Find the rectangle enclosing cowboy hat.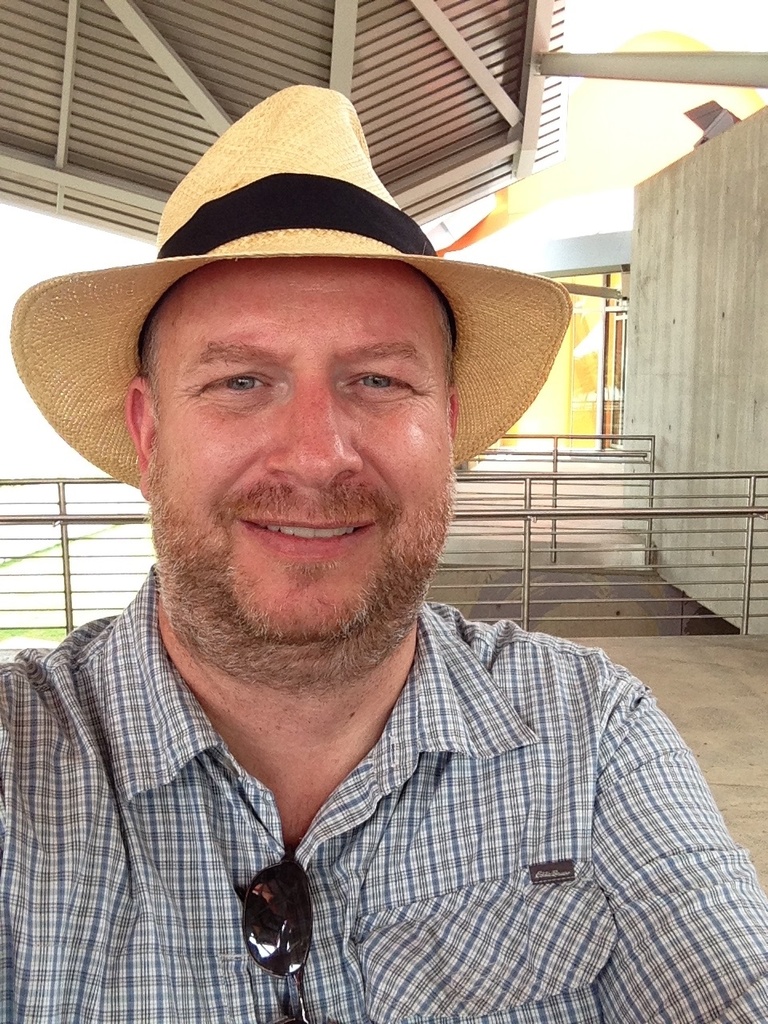
Rect(20, 129, 555, 538).
